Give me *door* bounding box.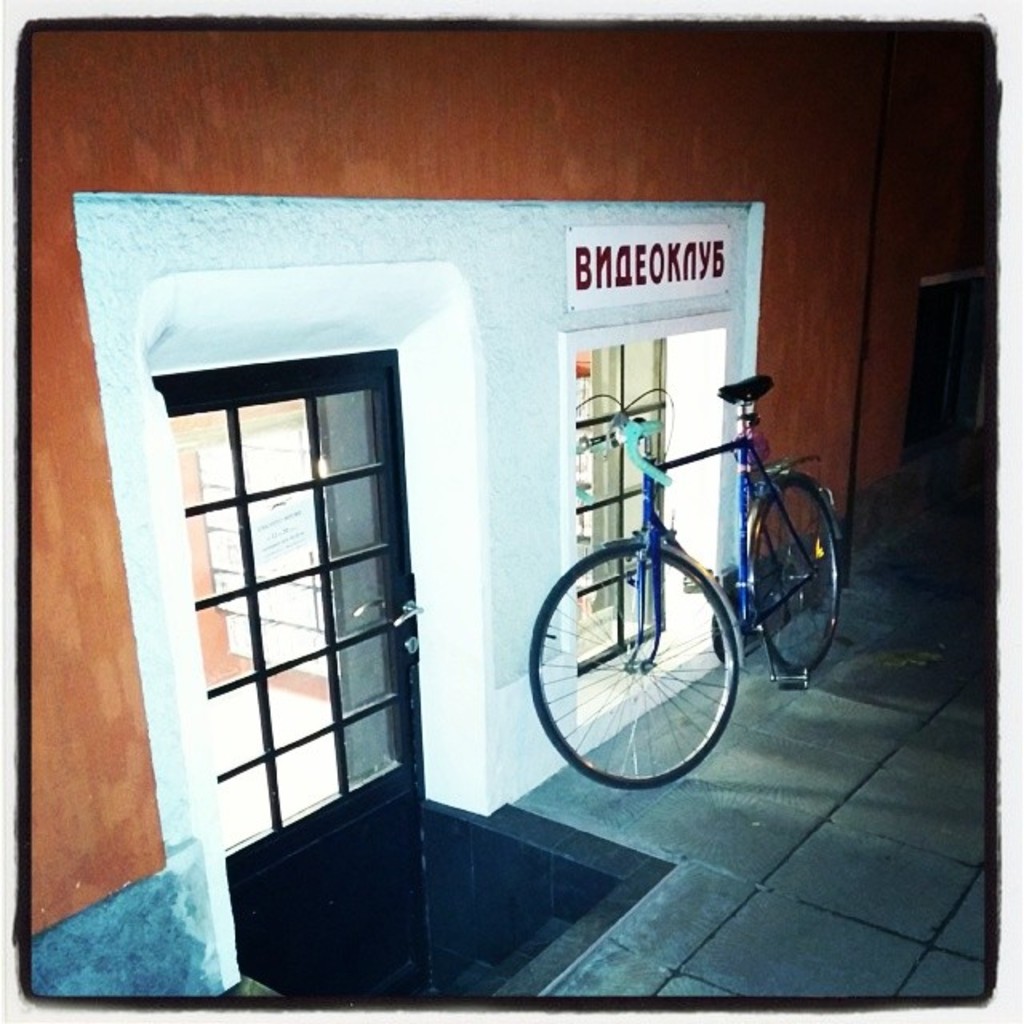
l=149, t=346, r=432, b=896.
